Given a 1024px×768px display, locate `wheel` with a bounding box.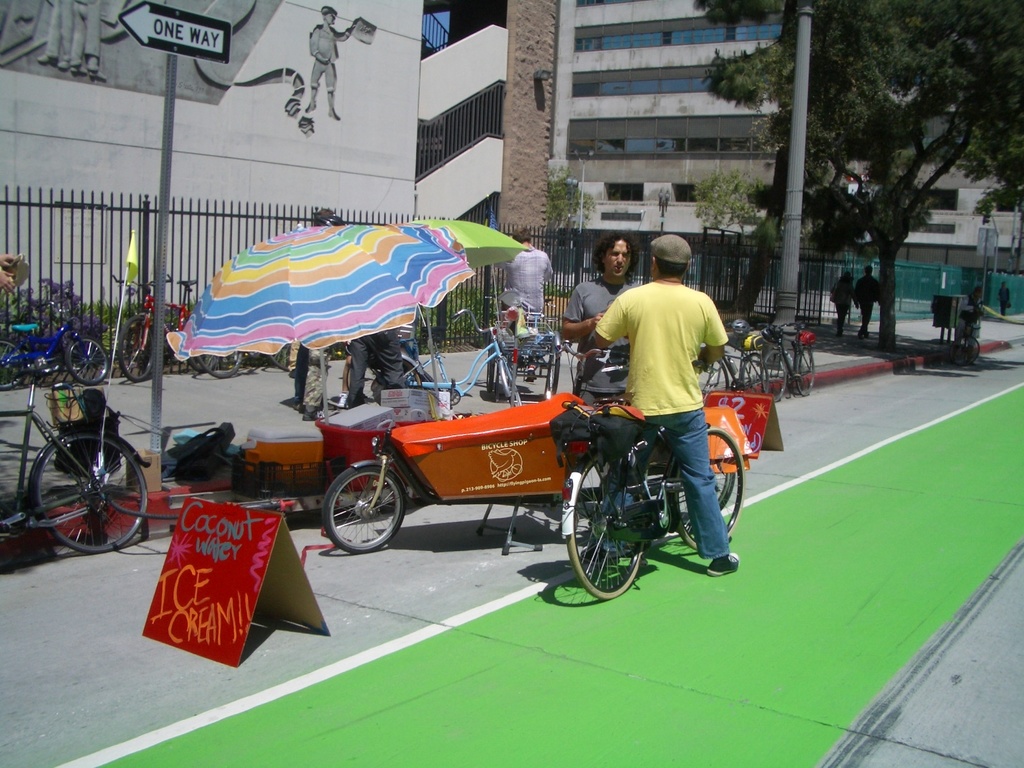
Located: <box>113,316,154,381</box>.
